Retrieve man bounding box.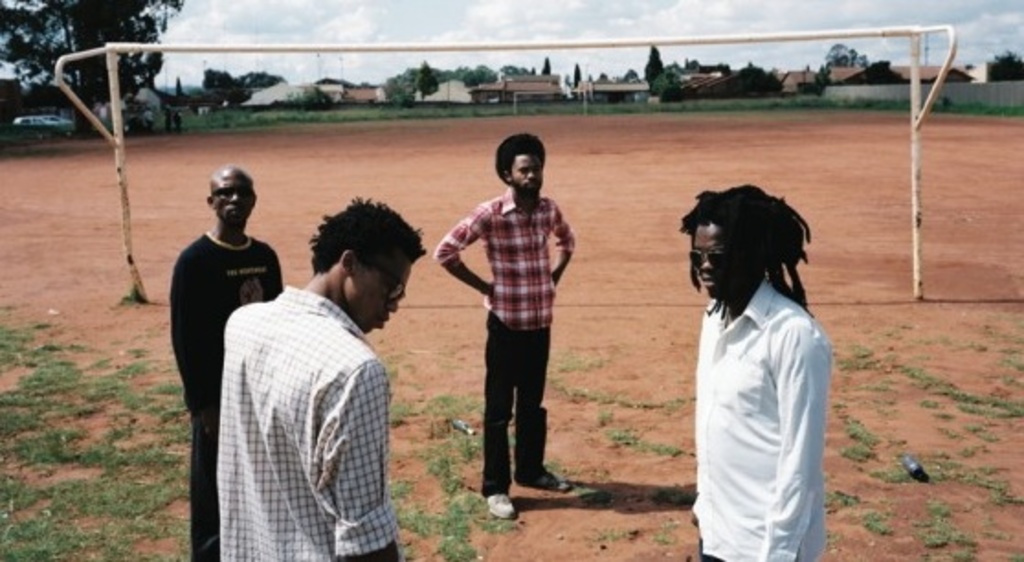
Bounding box: bbox=[169, 162, 284, 560].
